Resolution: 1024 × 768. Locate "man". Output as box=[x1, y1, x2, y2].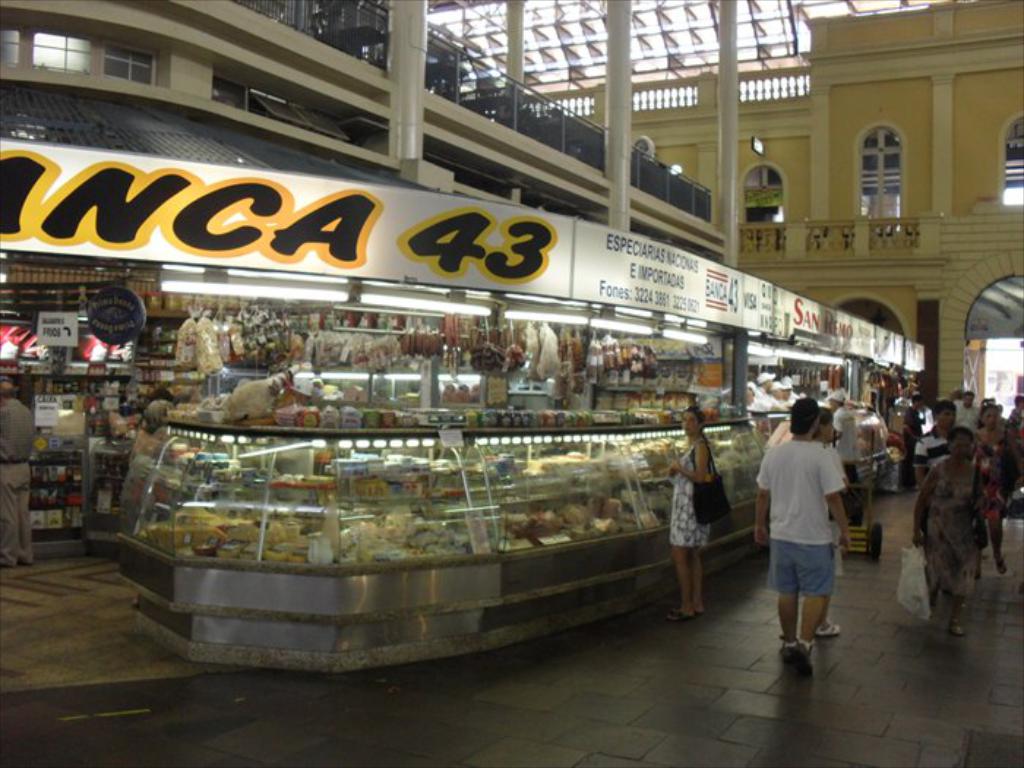
box=[761, 395, 853, 682].
